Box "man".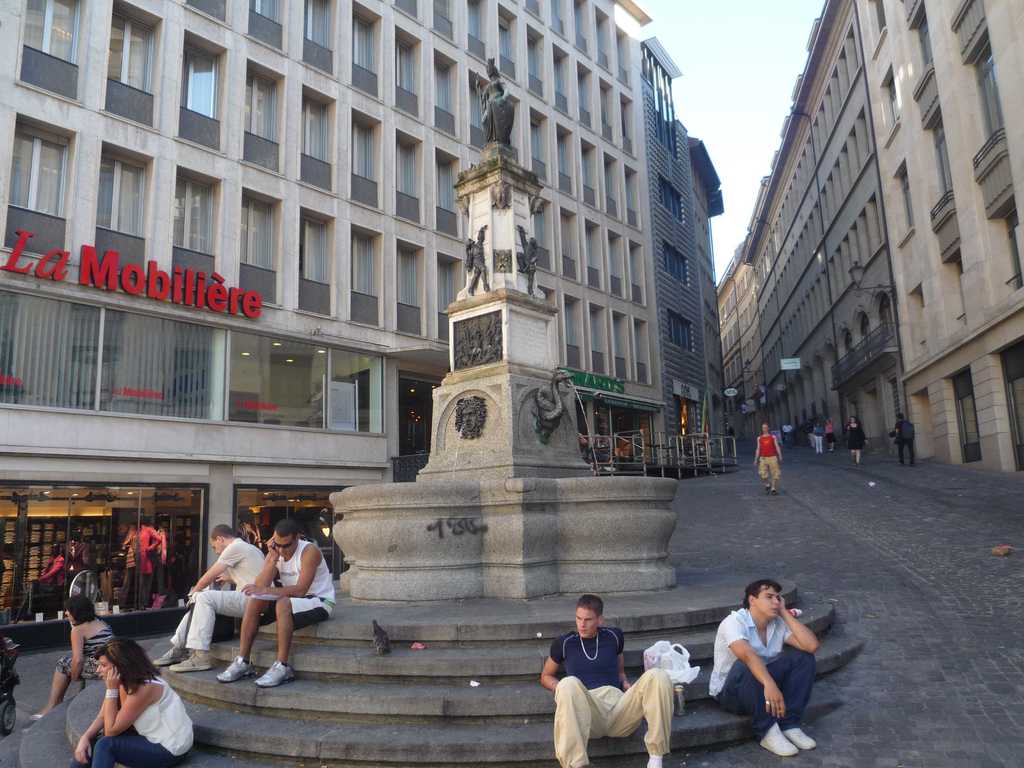
pyautogui.locateOnScreen(214, 520, 338, 692).
